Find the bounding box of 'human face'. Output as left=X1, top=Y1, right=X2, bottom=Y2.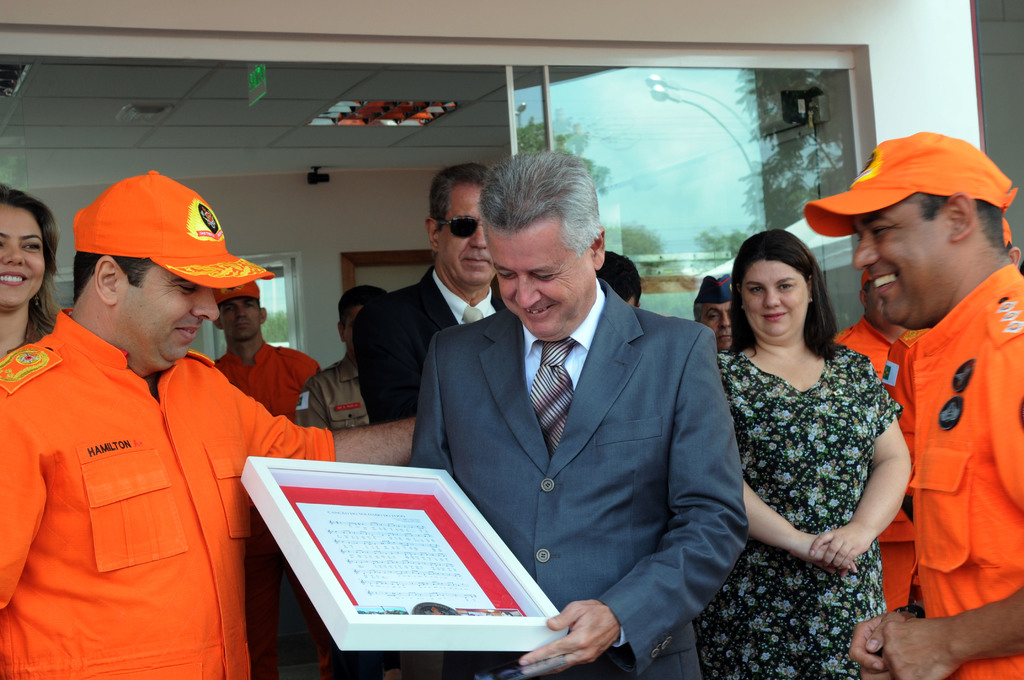
left=120, top=266, right=219, bottom=364.
